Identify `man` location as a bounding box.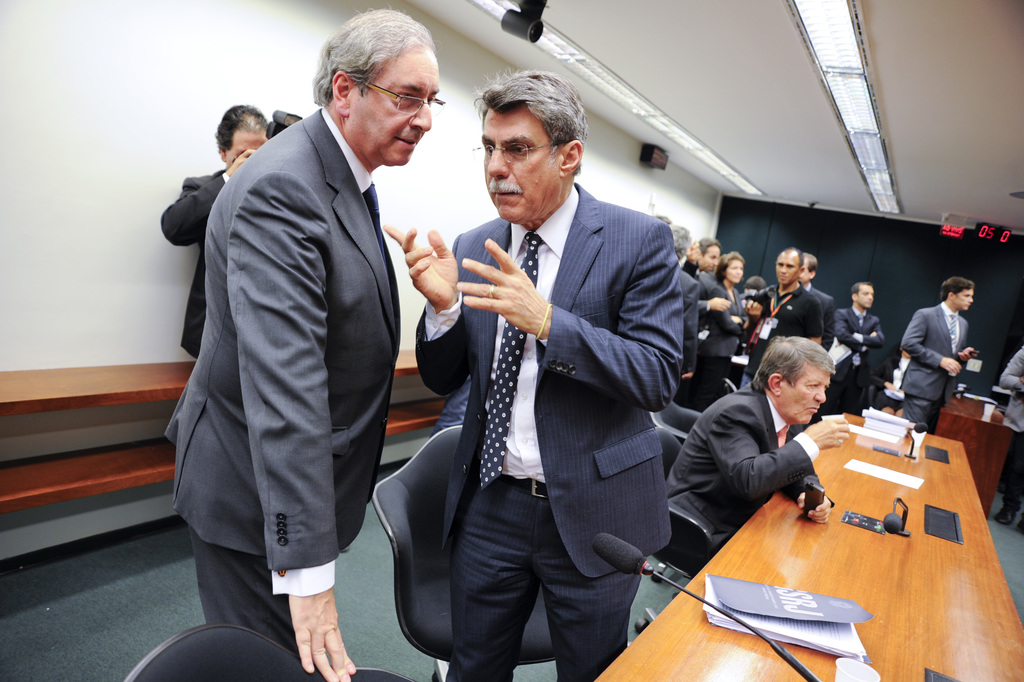
bbox(154, 100, 273, 361).
